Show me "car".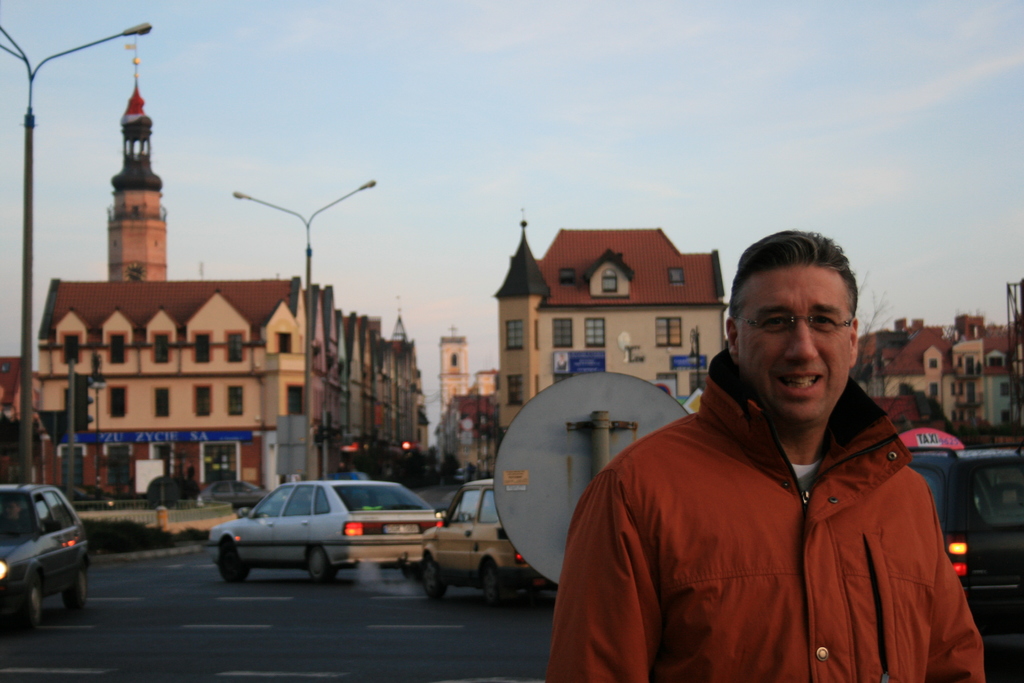
"car" is here: (195,481,285,514).
